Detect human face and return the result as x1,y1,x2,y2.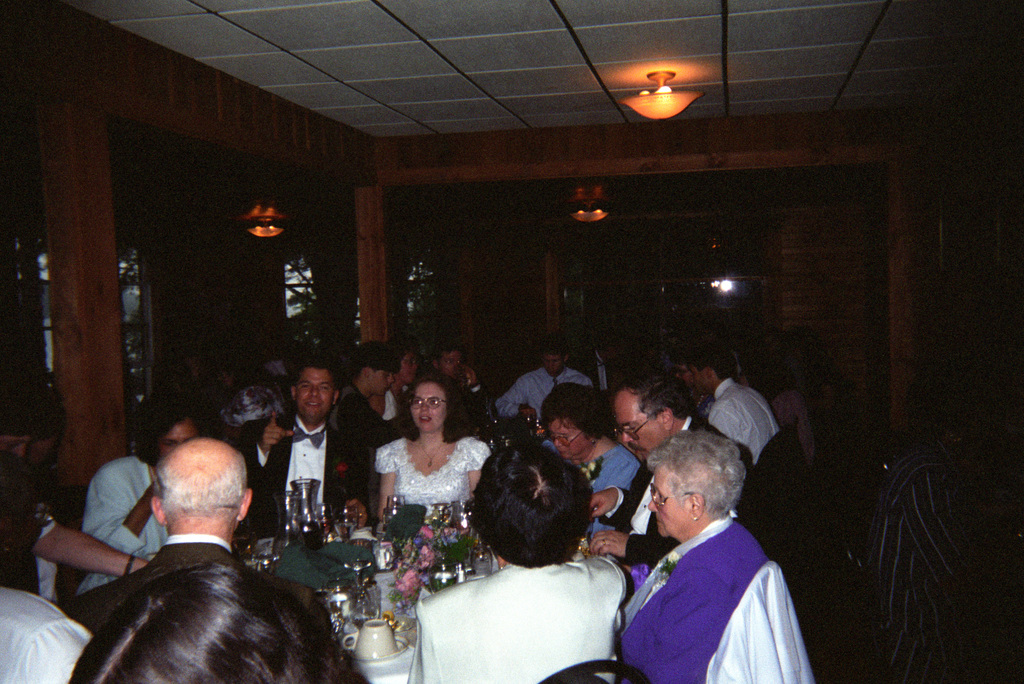
367,365,396,398.
